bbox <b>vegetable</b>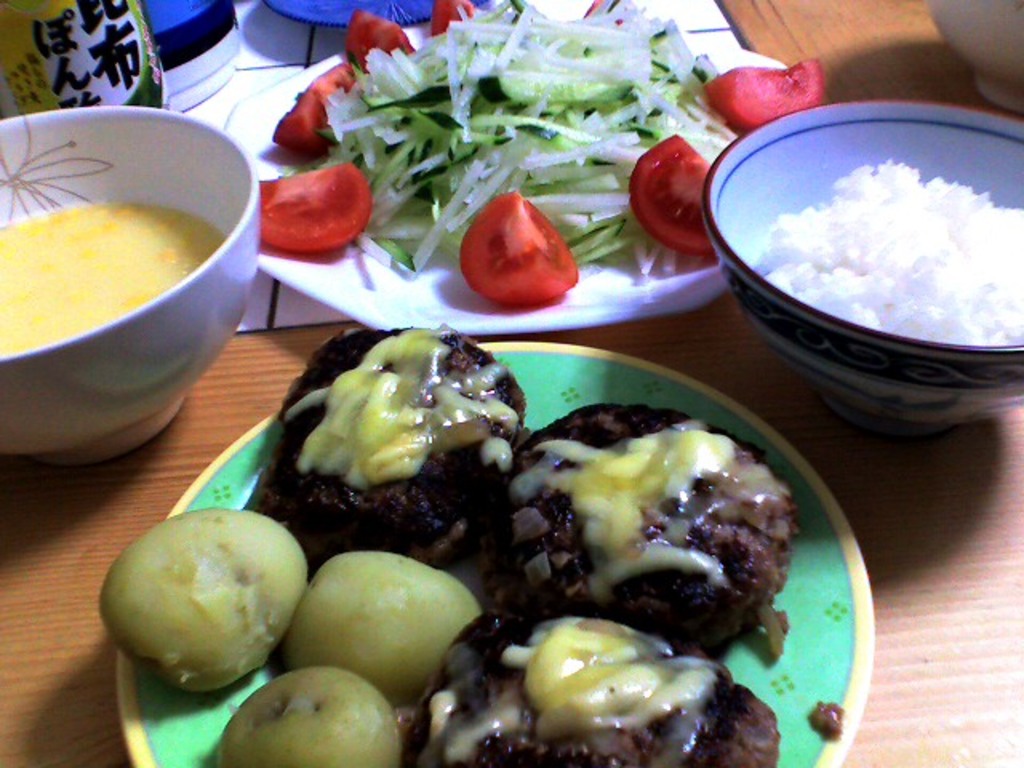
bbox=[461, 187, 582, 304]
